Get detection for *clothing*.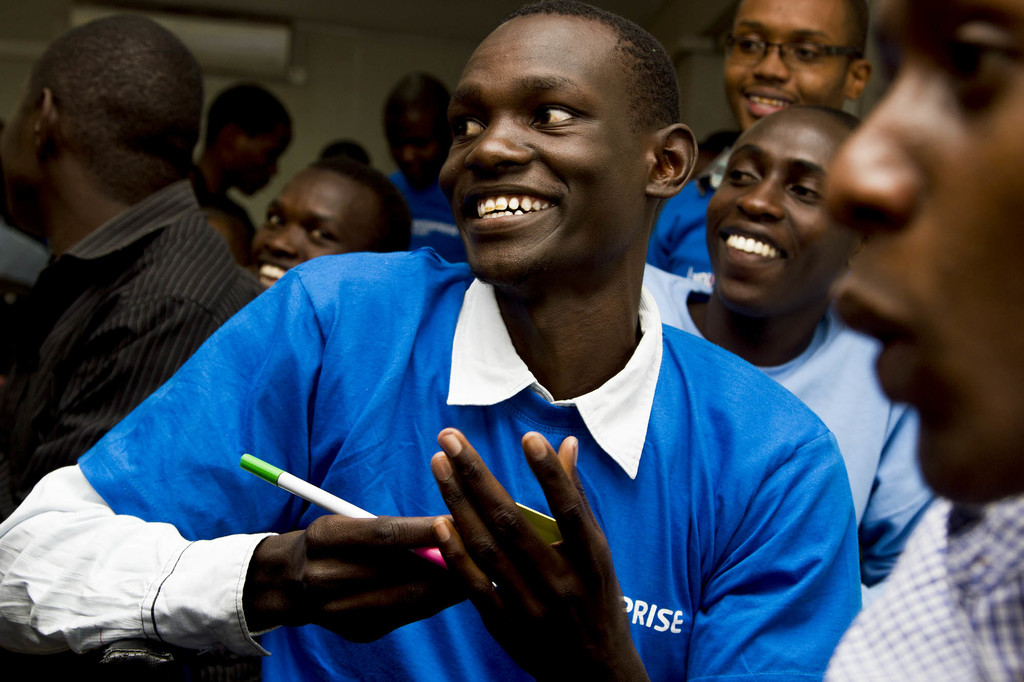
Detection: left=8, top=177, right=252, bottom=493.
